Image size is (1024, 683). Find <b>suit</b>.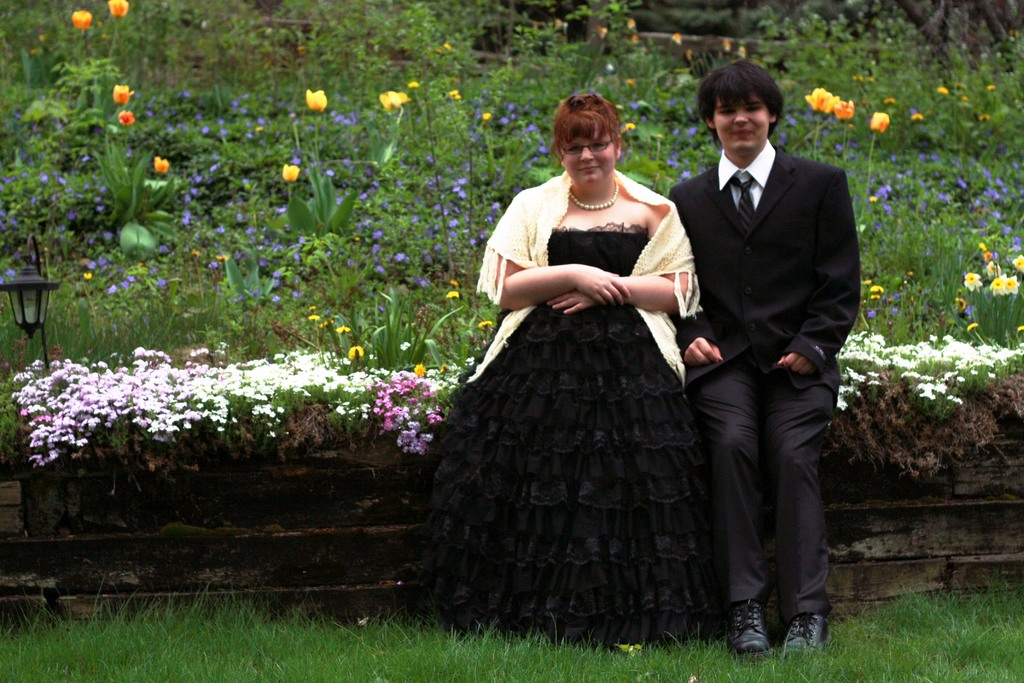
671/49/867/670.
